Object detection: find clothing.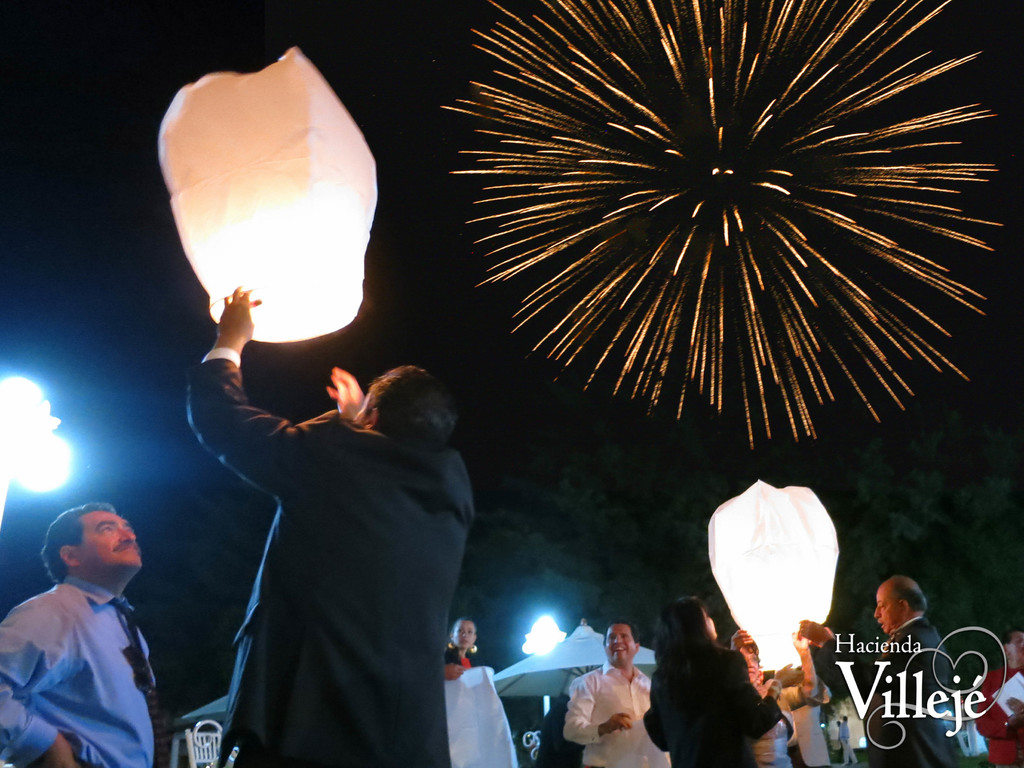
561/660/652/765.
